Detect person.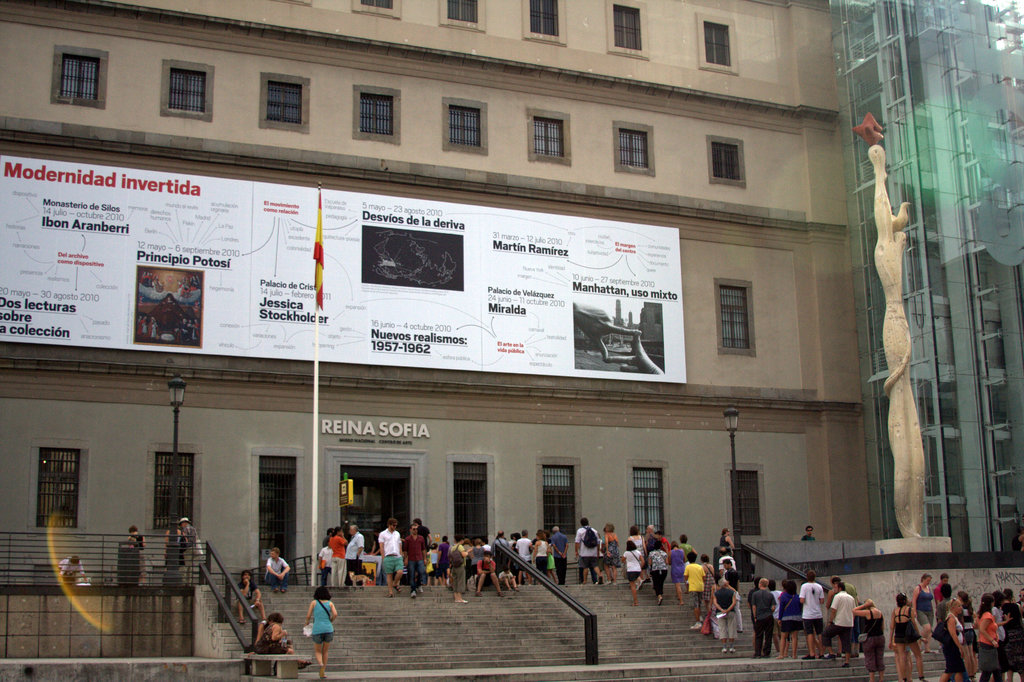
Detected at <box>717,548,737,574</box>.
